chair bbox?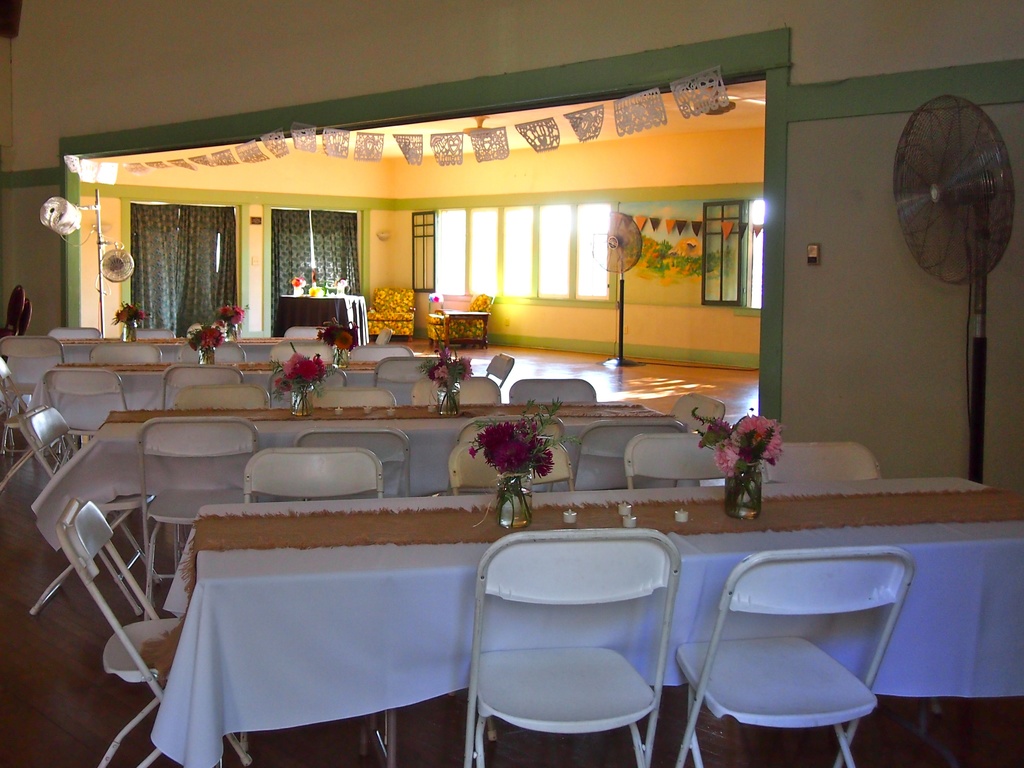
crop(412, 373, 500, 404)
